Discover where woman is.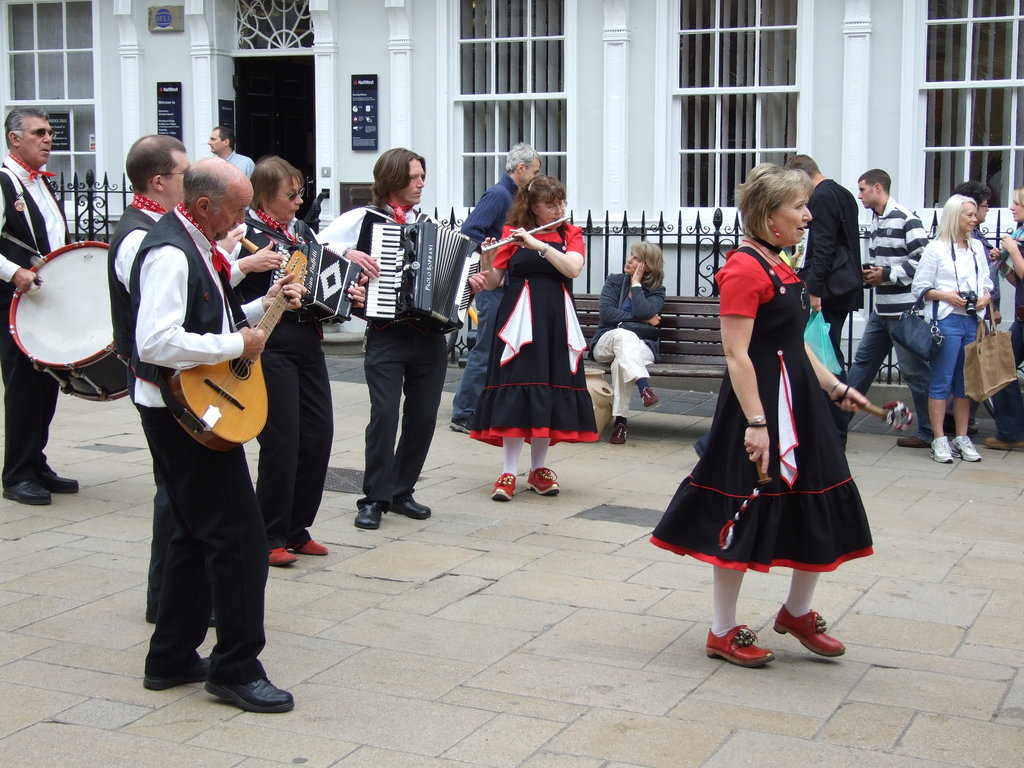
Discovered at 583:238:669:447.
